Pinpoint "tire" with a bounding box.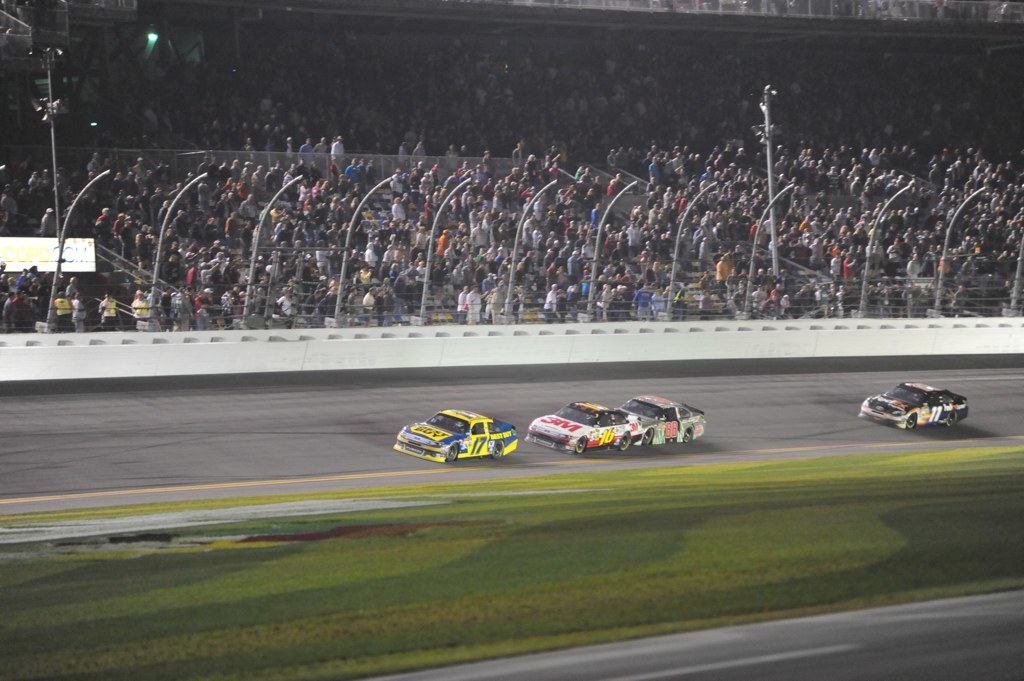
bbox=[621, 434, 629, 451].
